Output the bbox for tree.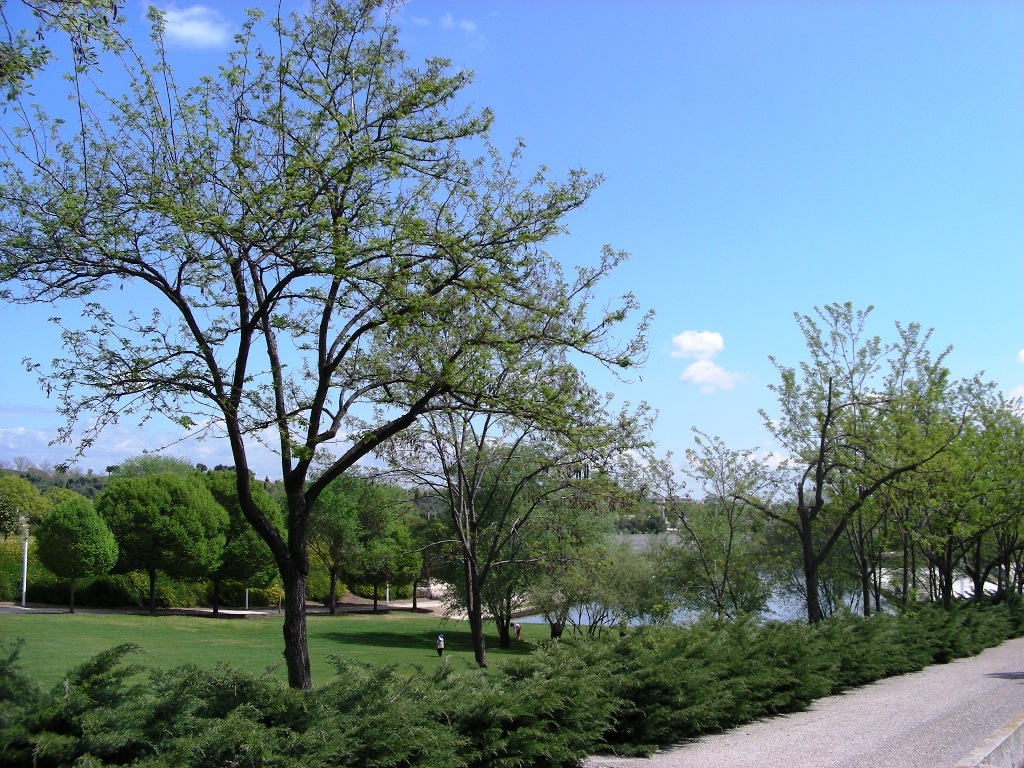
x1=953, y1=407, x2=1023, y2=609.
